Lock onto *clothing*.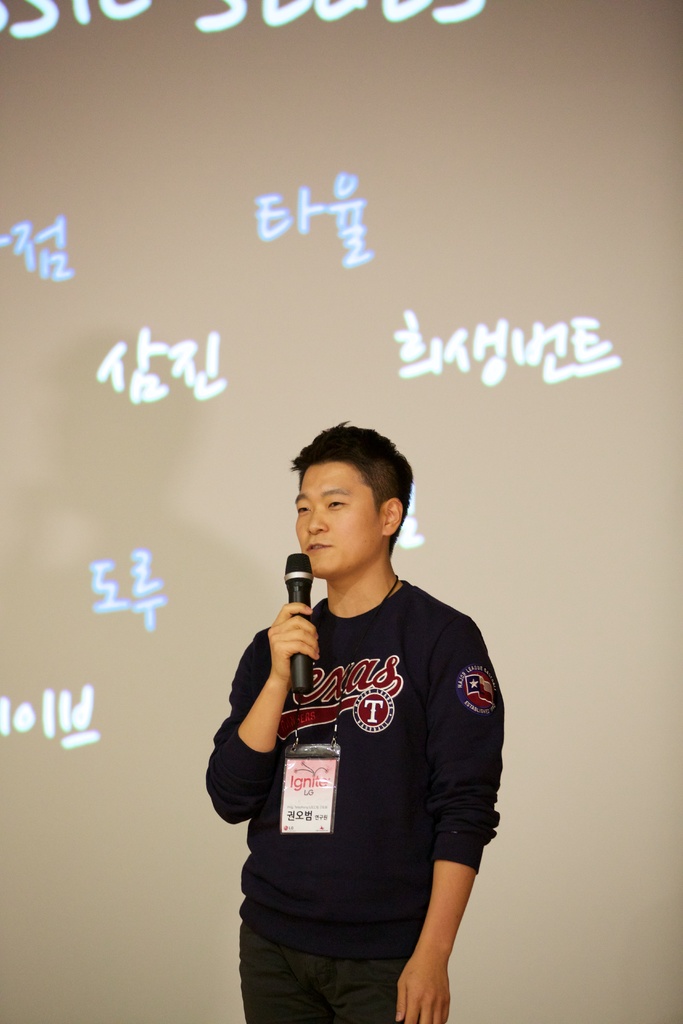
Locked: crop(299, 460, 383, 586).
